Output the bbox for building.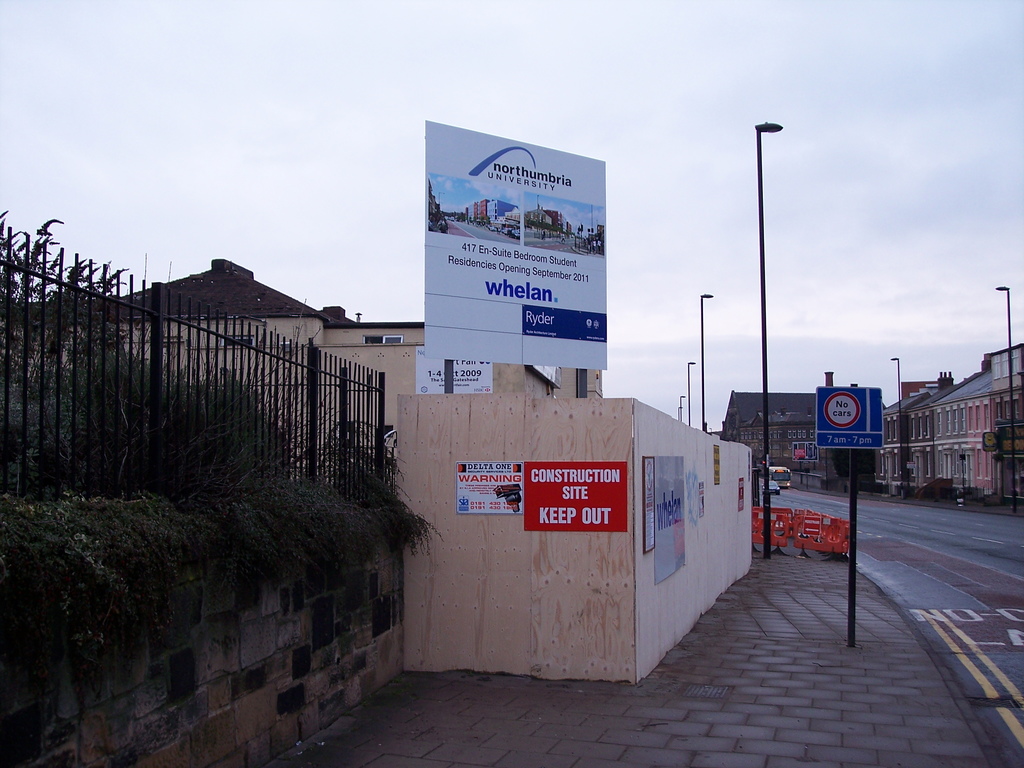
[716,365,858,491].
